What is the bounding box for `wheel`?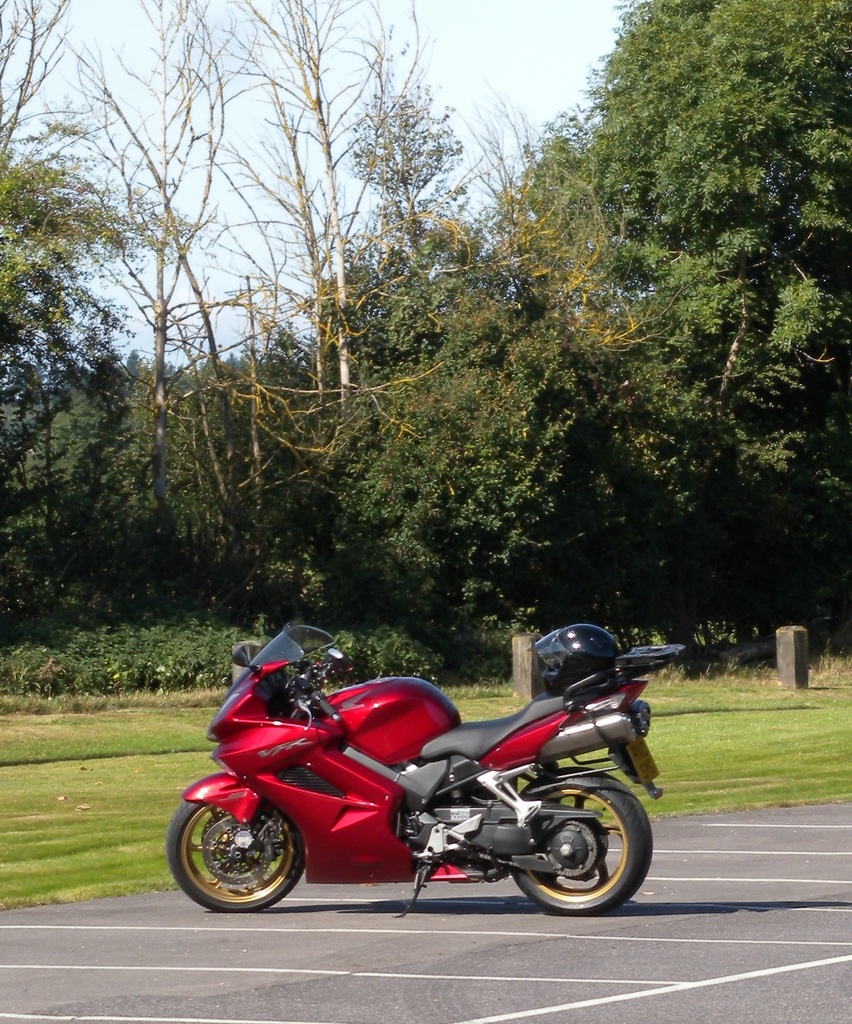
bbox=[181, 801, 309, 906].
